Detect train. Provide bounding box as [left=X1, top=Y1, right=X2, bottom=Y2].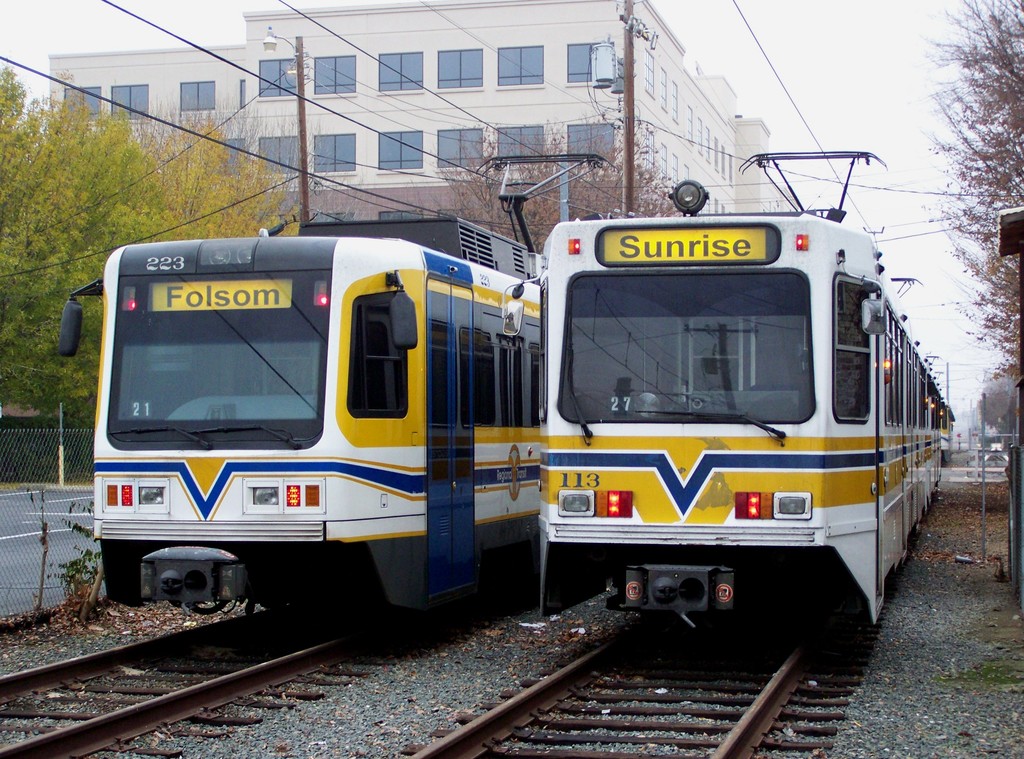
[left=58, top=154, right=604, bottom=637].
